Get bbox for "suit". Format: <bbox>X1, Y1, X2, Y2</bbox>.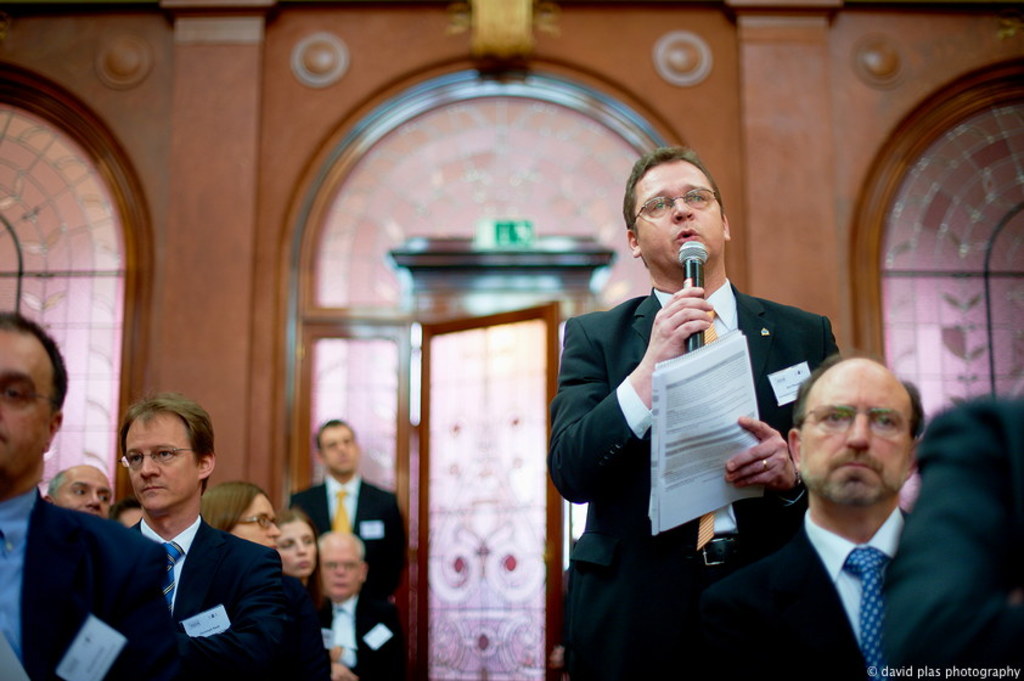
<bbox>123, 511, 309, 680</bbox>.
